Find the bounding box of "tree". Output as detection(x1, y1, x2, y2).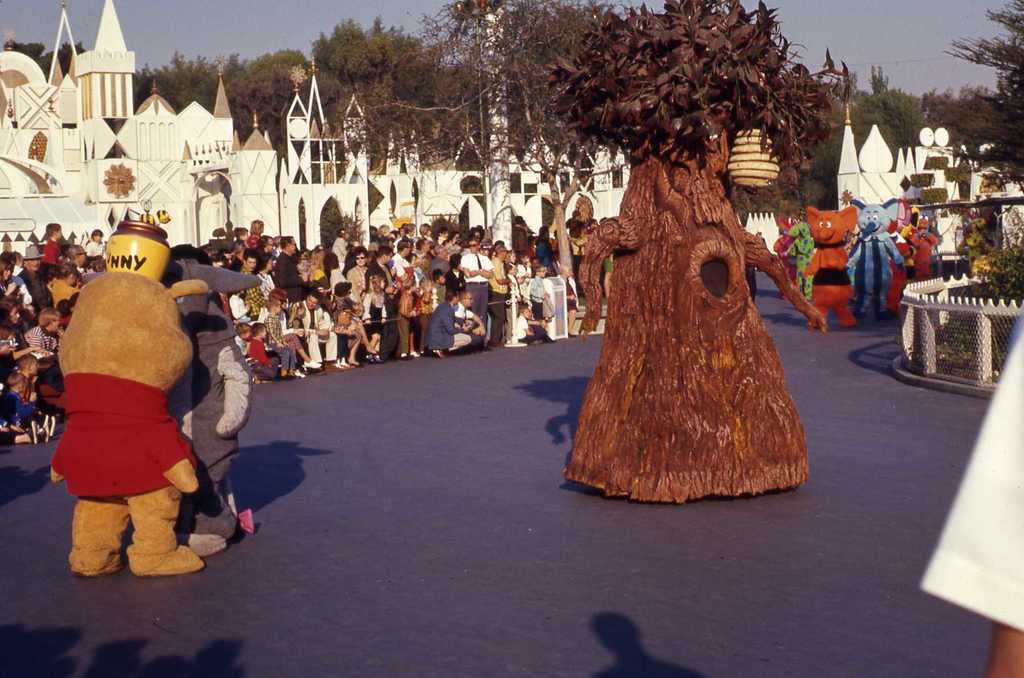
detection(125, 50, 315, 177).
